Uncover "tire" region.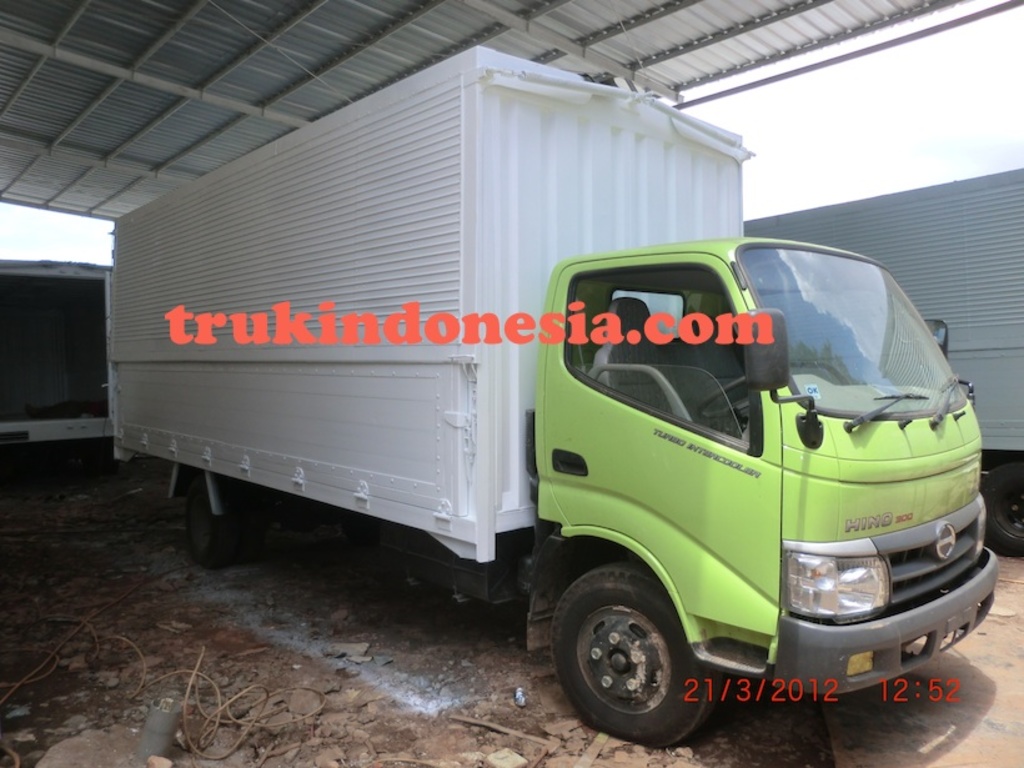
Uncovered: (554,568,714,746).
